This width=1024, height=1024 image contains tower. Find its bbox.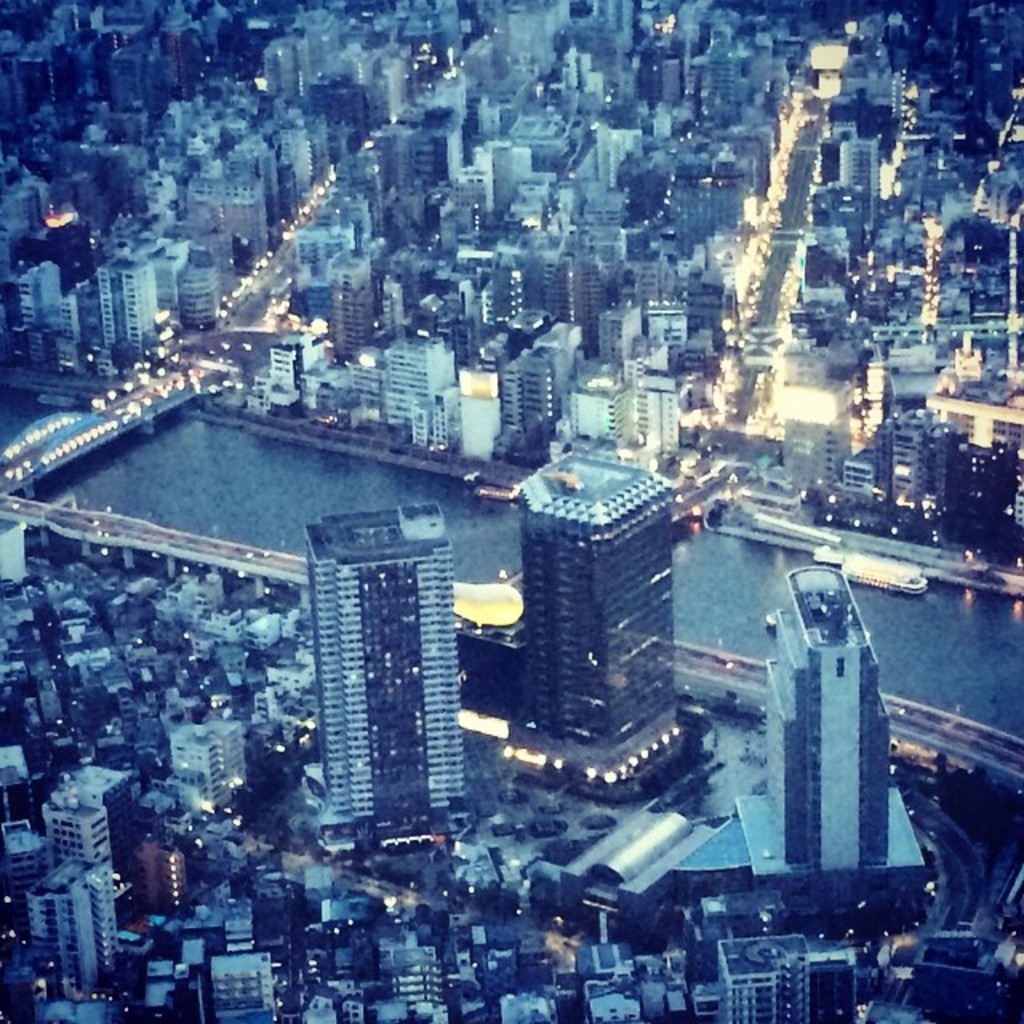
bbox=[315, 507, 482, 837].
